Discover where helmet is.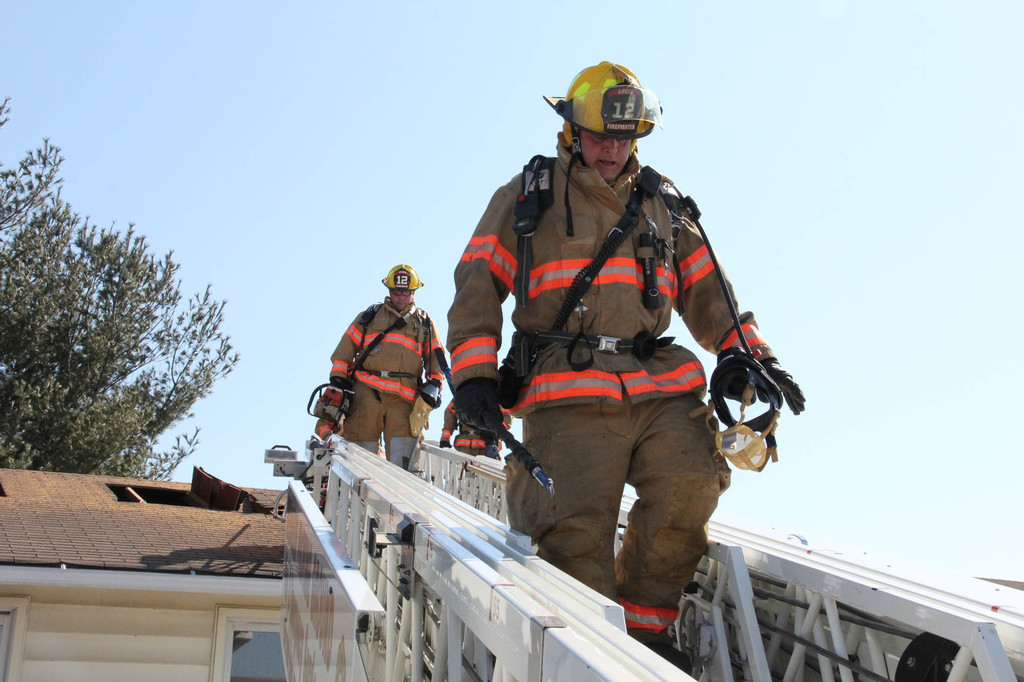
Discovered at box=[381, 262, 424, 312].
